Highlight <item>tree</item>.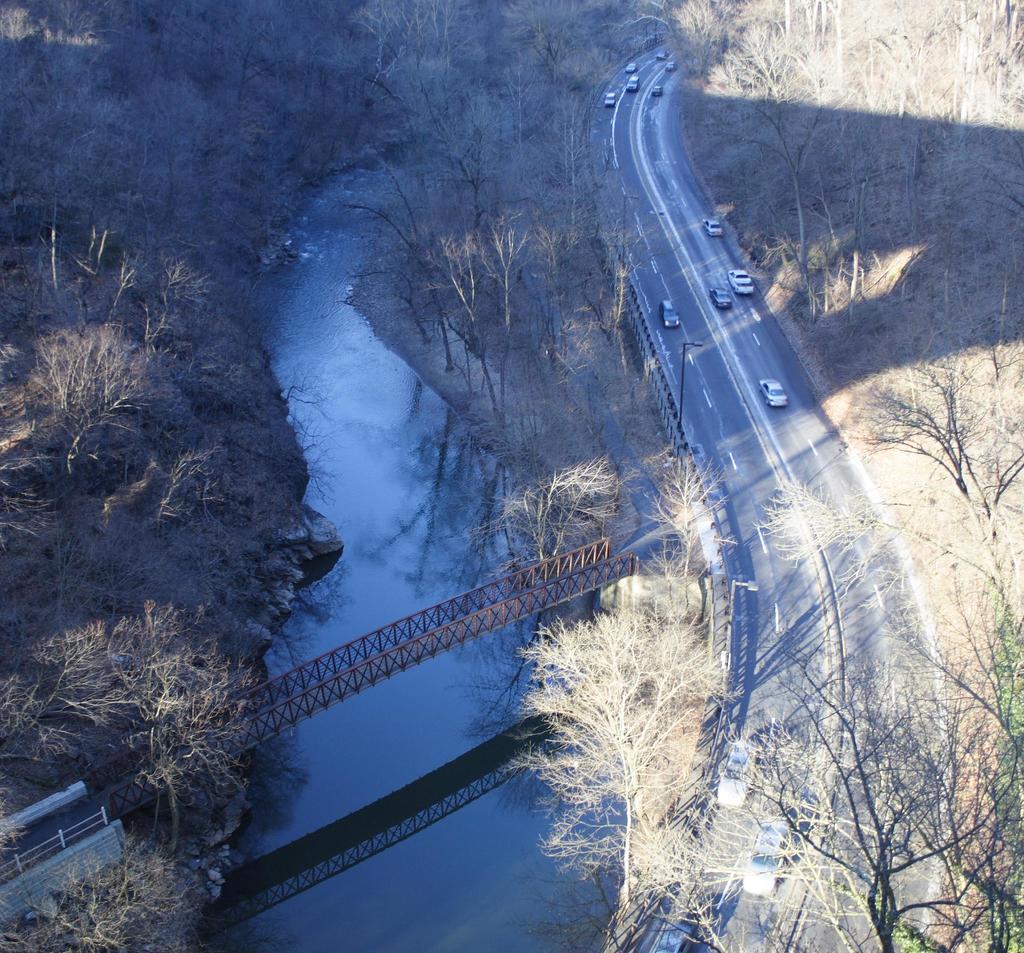
Highlighted region: select_region(664, 0, 1023, 341).
